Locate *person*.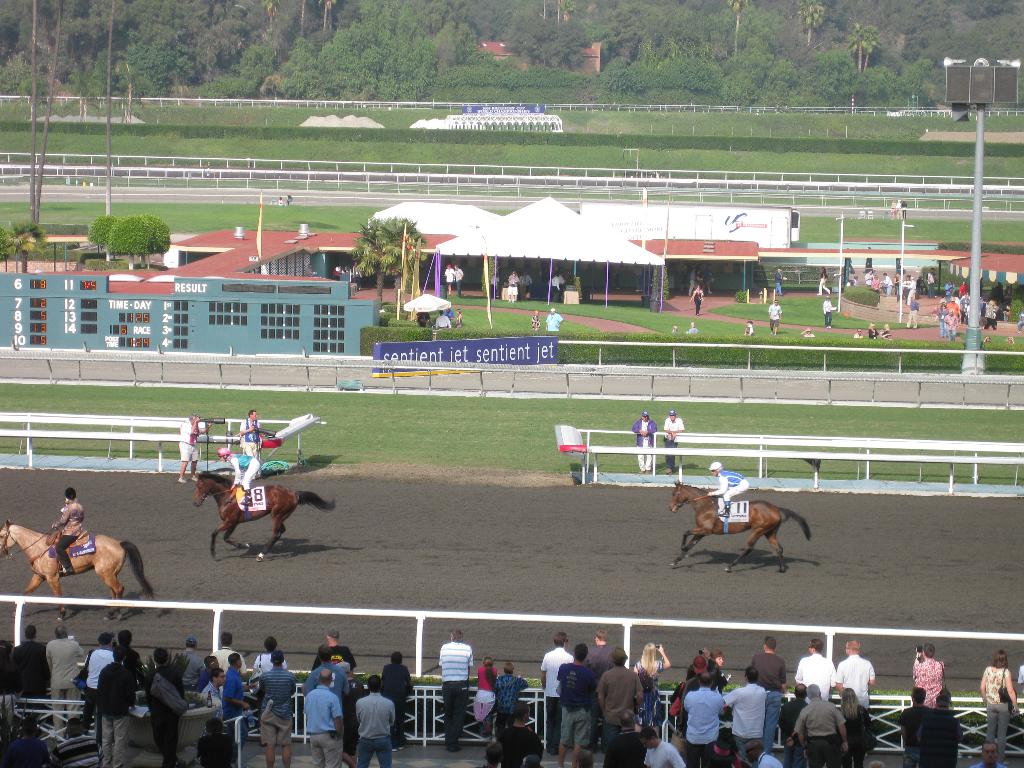
Bounding box: 588/632/618/671.
